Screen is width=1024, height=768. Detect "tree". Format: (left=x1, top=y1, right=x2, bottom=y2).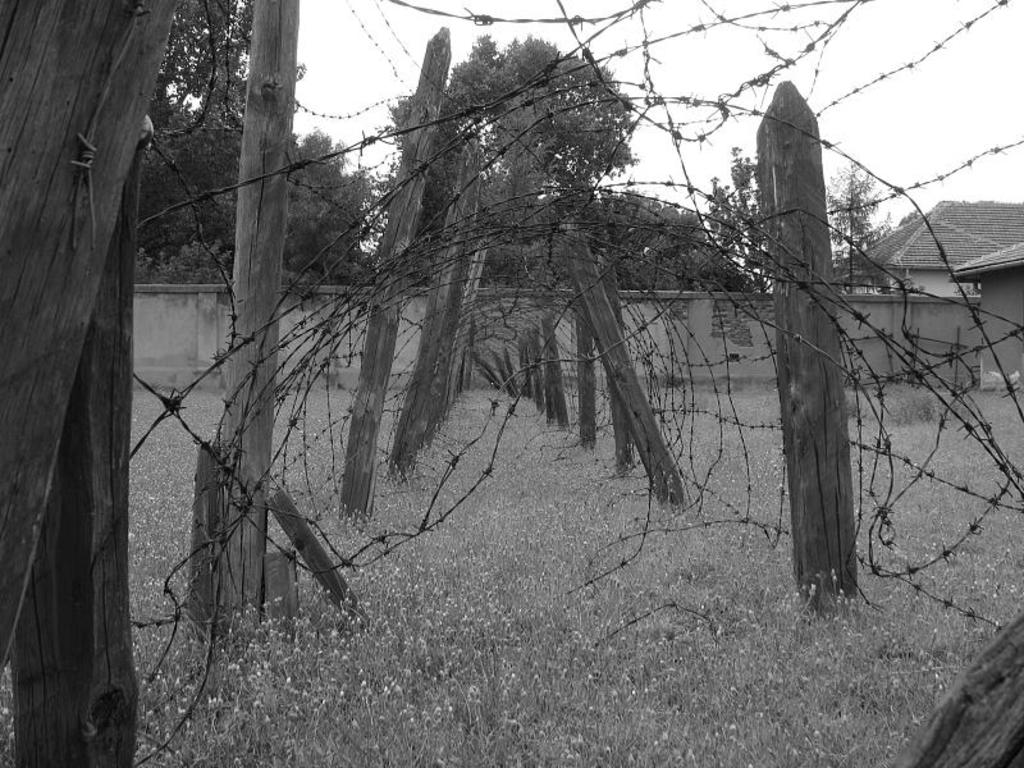
(left=371, top=27, right=645, bottom=214).
